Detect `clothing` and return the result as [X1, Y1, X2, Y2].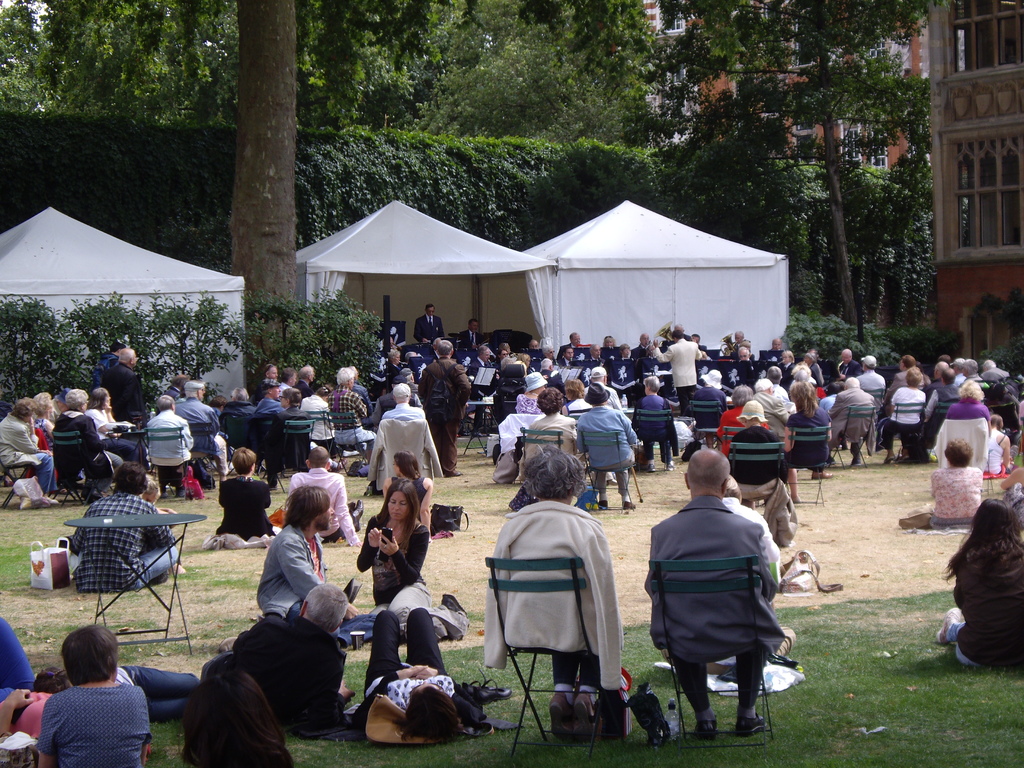
[354, 512, 467, 643].
